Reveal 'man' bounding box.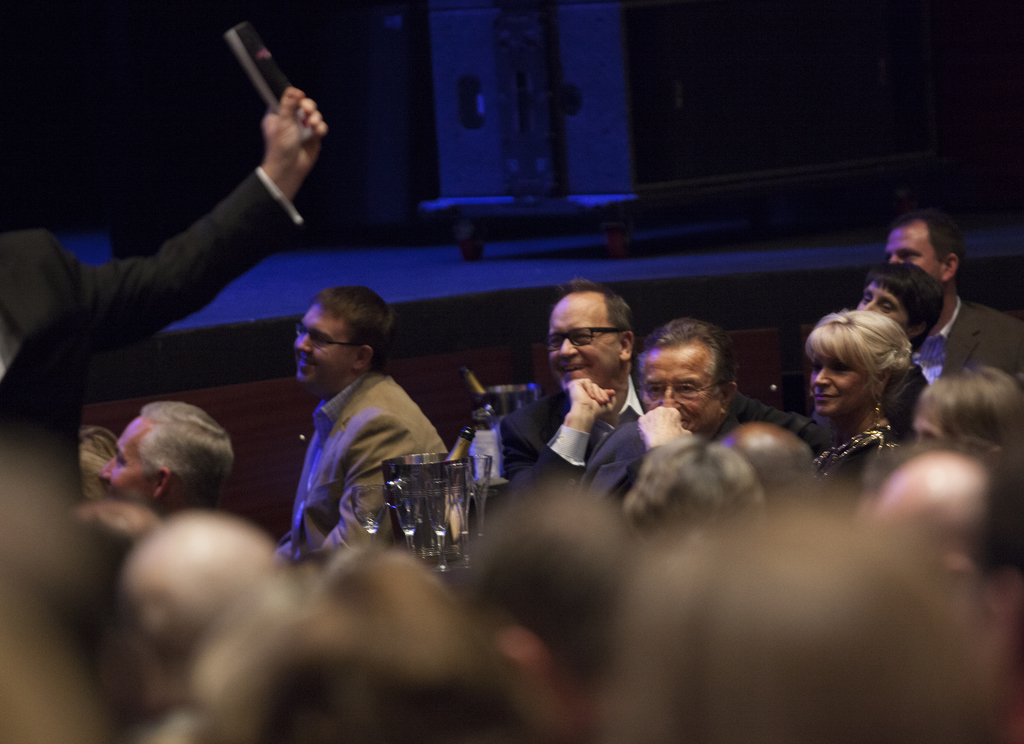
Revealed: 507,273,668,526.
